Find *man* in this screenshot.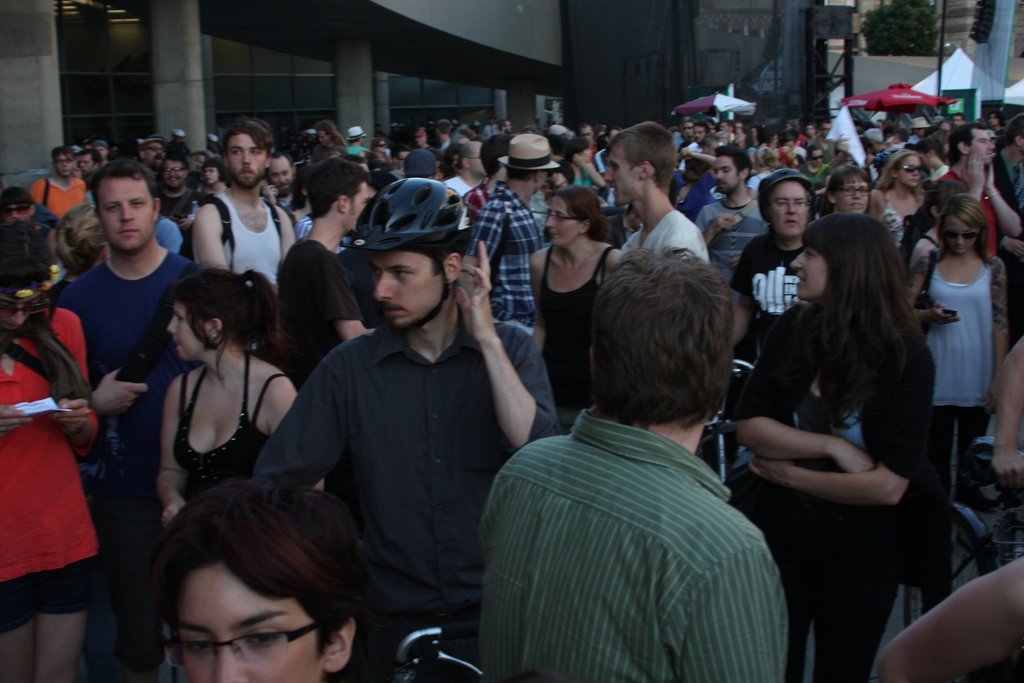
The bounding box for *man* is [75,151,99,186].
